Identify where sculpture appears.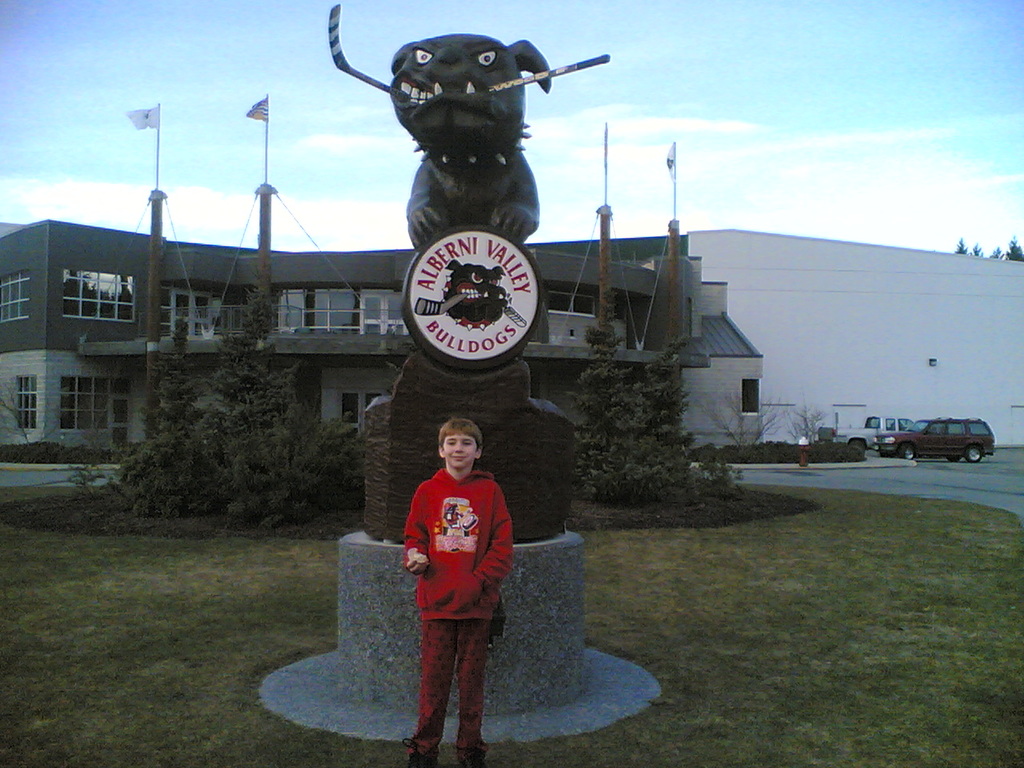
Appears at region(333, 14, 610, 266).
